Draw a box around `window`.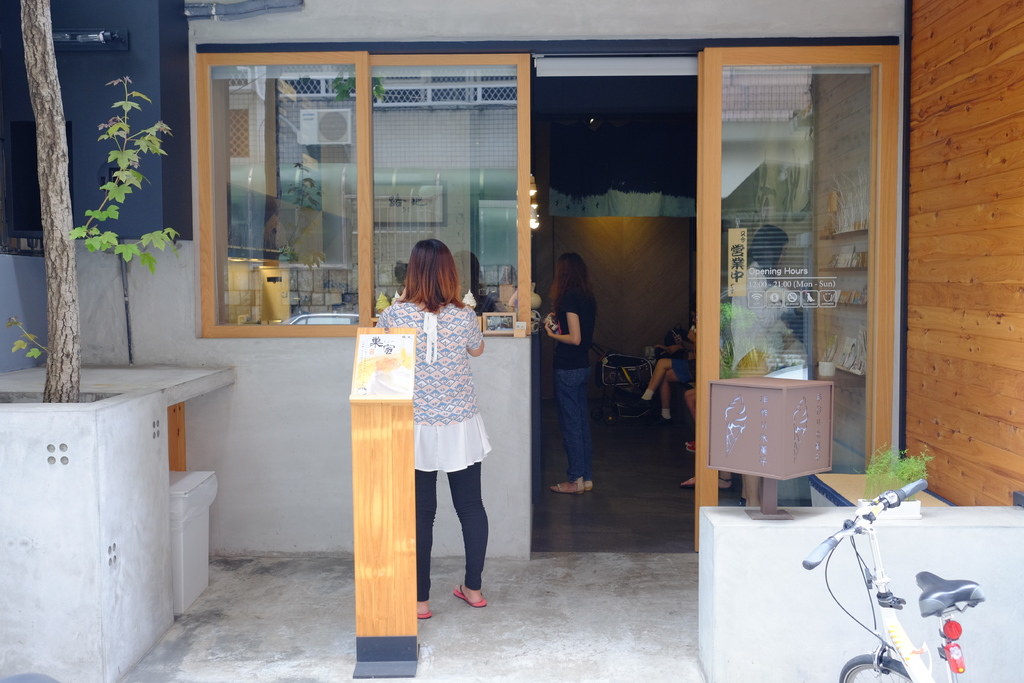
box=[196, 48, 527, 340].
